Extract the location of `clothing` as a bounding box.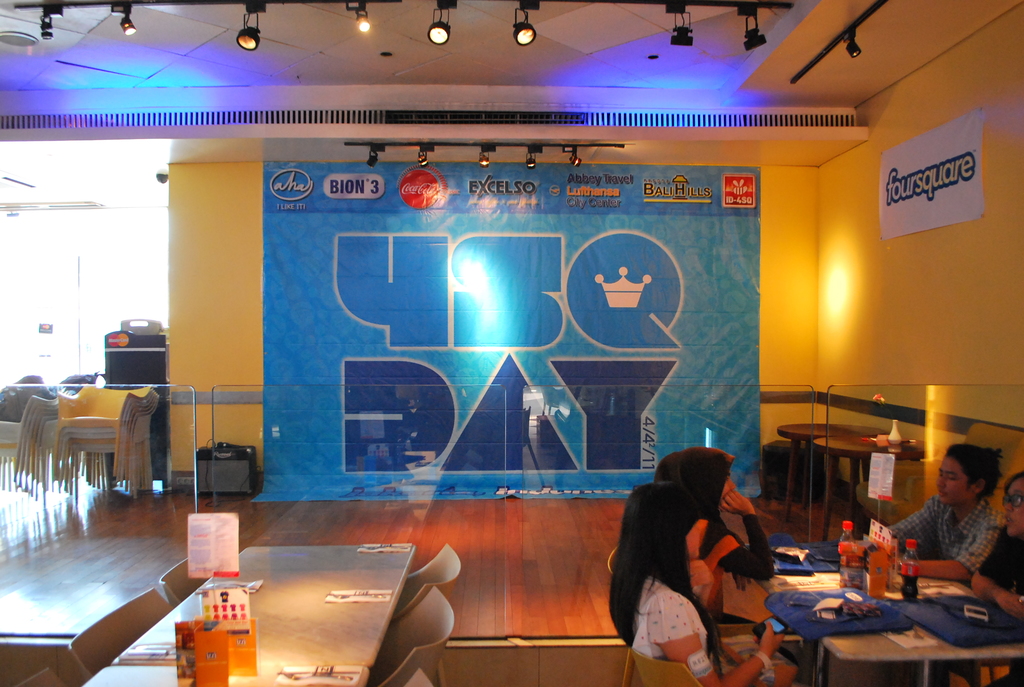
[left=630, top=577, right=710, bottom=664].
